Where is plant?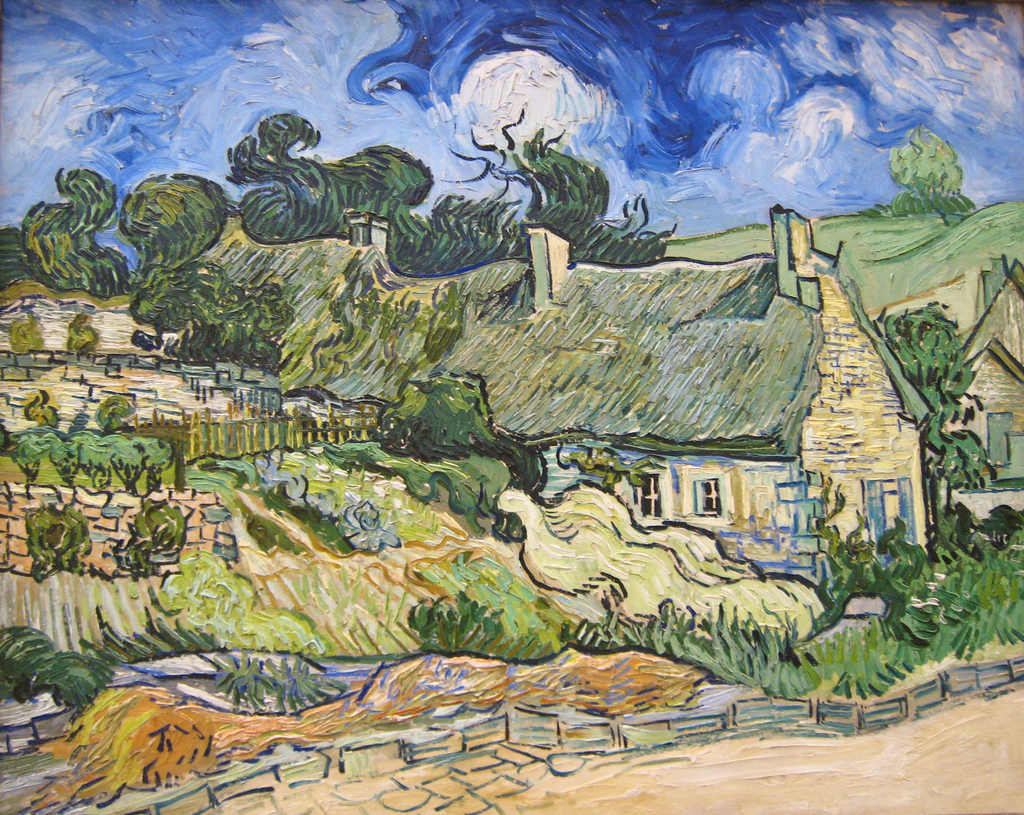
<box>211,646,261,714</box>.
